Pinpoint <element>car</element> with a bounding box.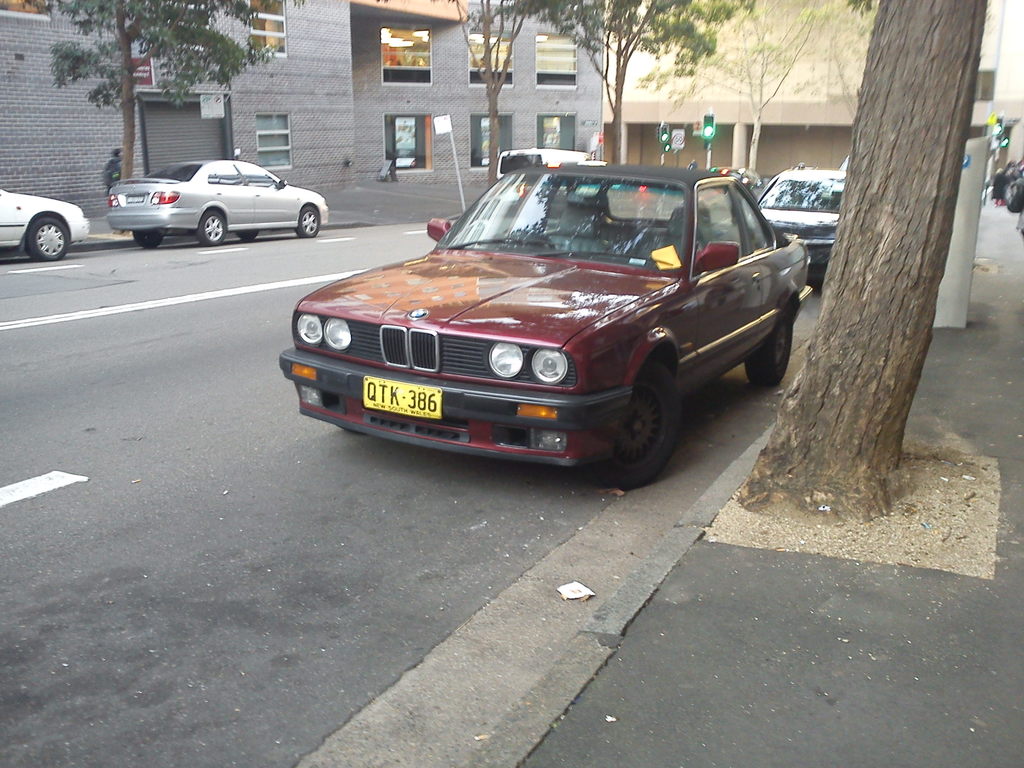
<box>0,188,88,257</box>.
